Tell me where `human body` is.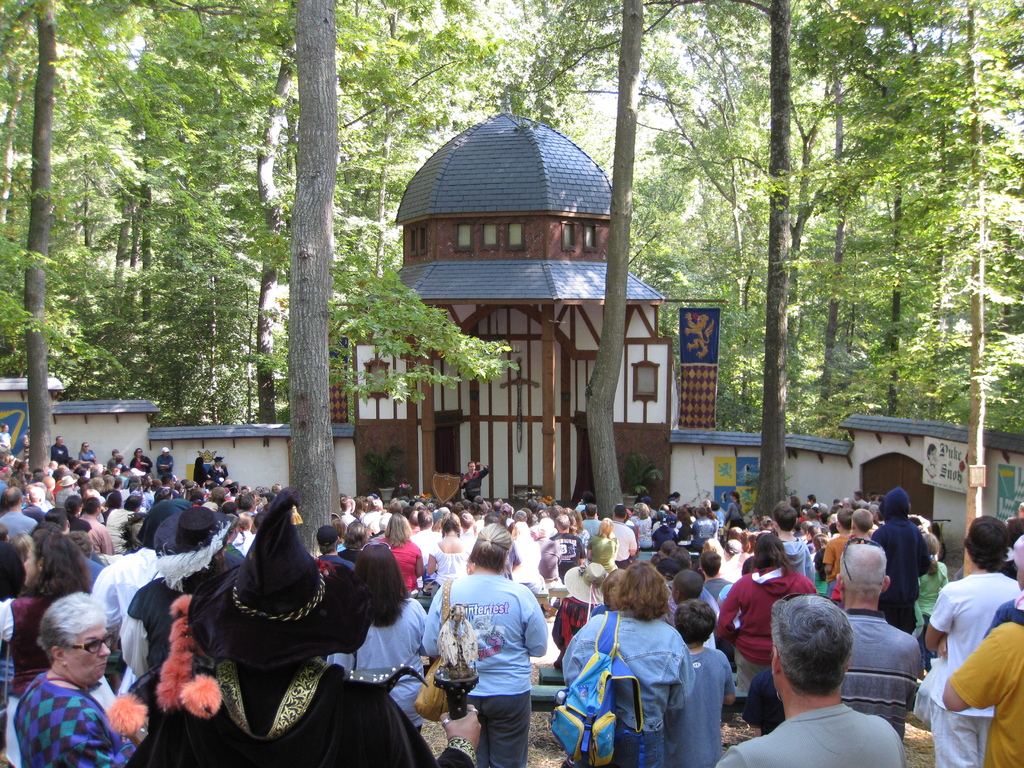
`human body` is at left=319, top=590, right=428, bottom=733.
